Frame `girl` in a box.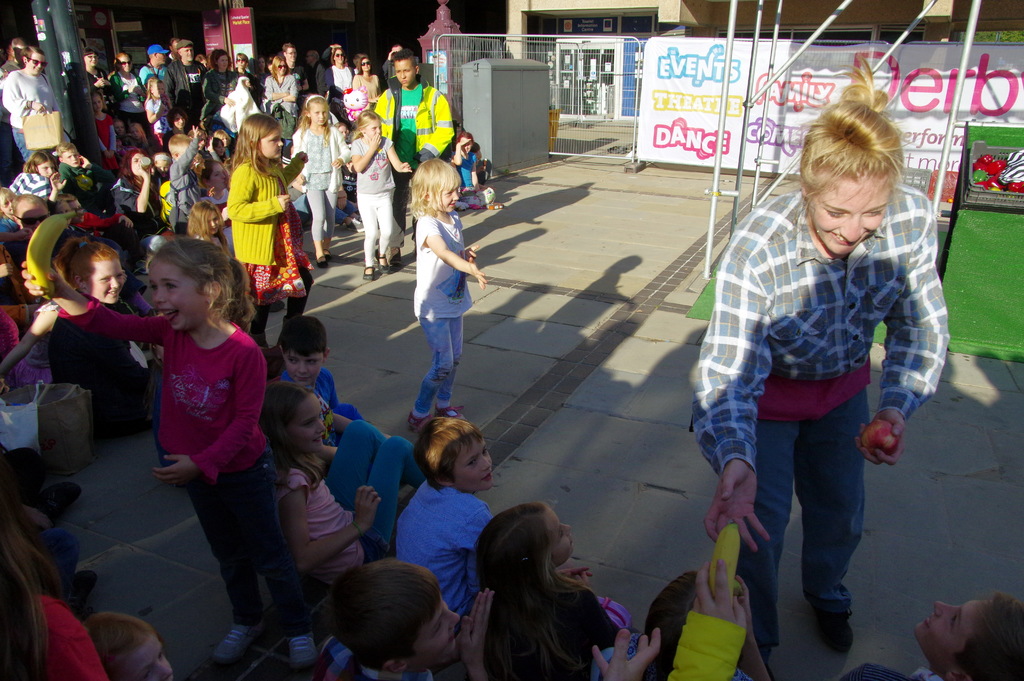
bbox(409, 155, 485, 432).
